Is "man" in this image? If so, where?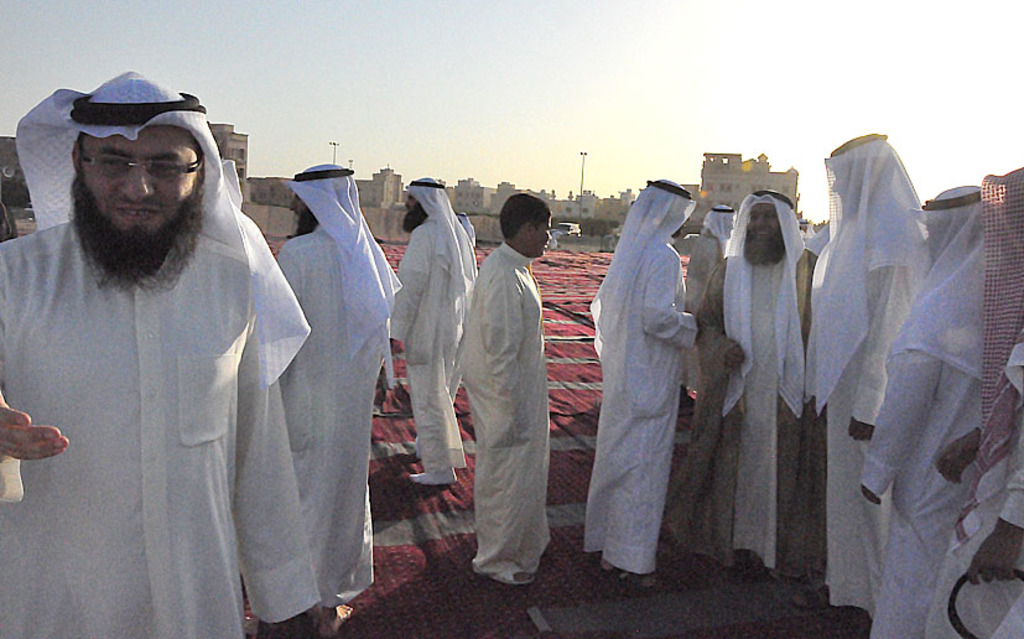
Yes, at {"left": 459, "top": 193, "right": 552, "bottom": 587}.
